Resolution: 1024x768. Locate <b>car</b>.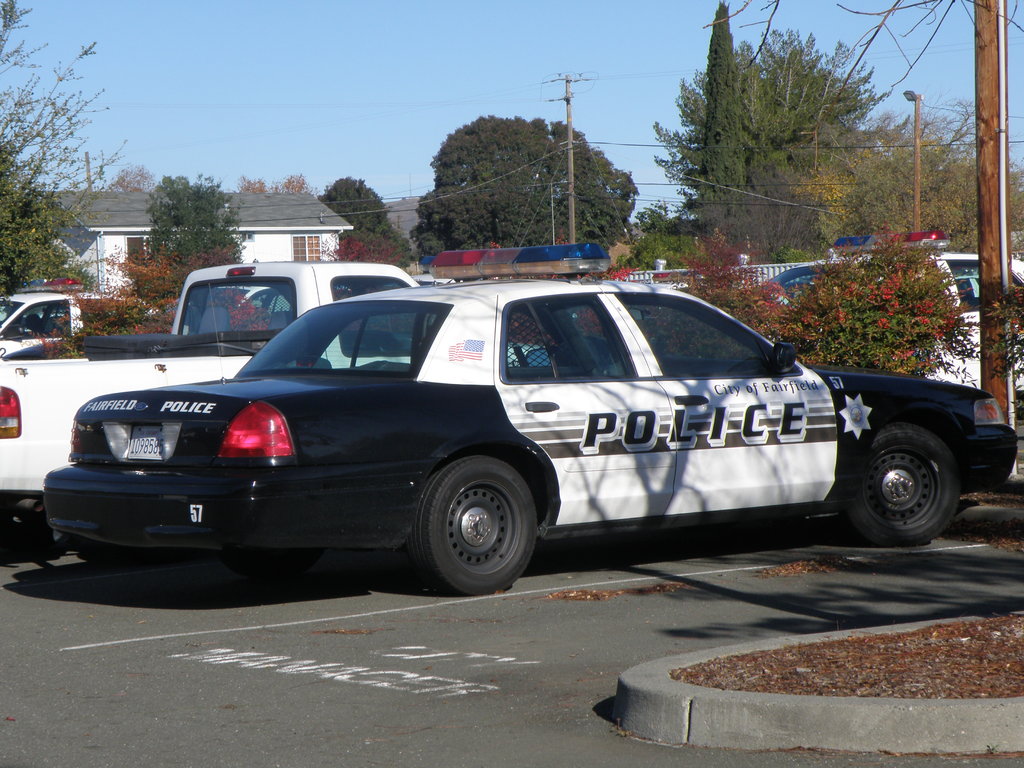
bbox=(40, 239, 1022, 604).
